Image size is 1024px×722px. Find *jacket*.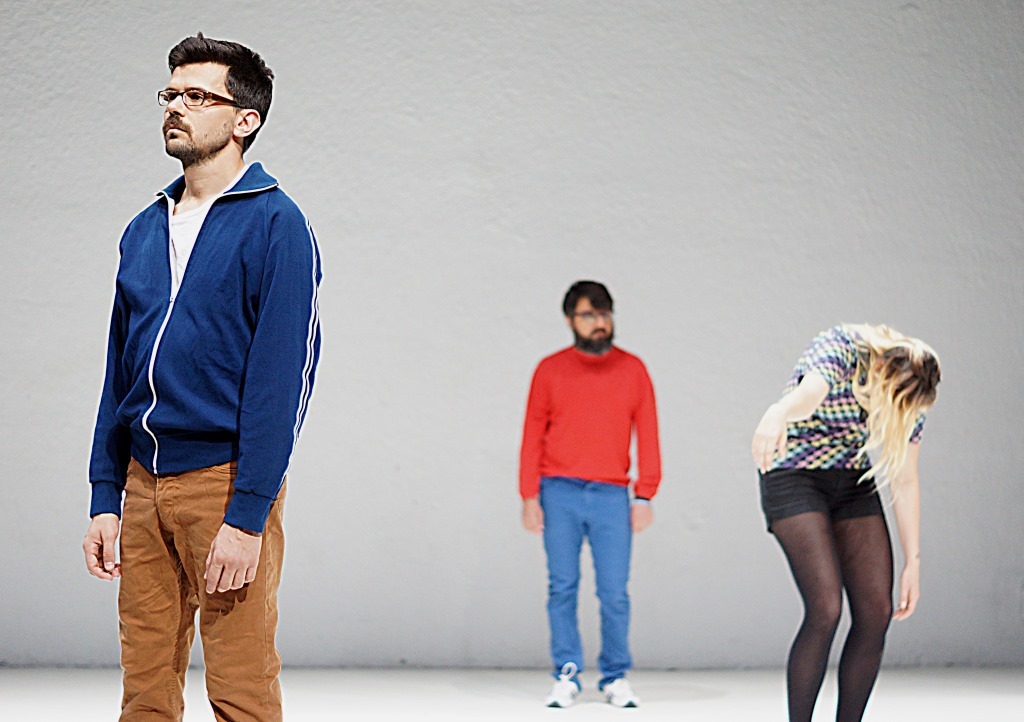
select_region(79, 104, 325, 551).
